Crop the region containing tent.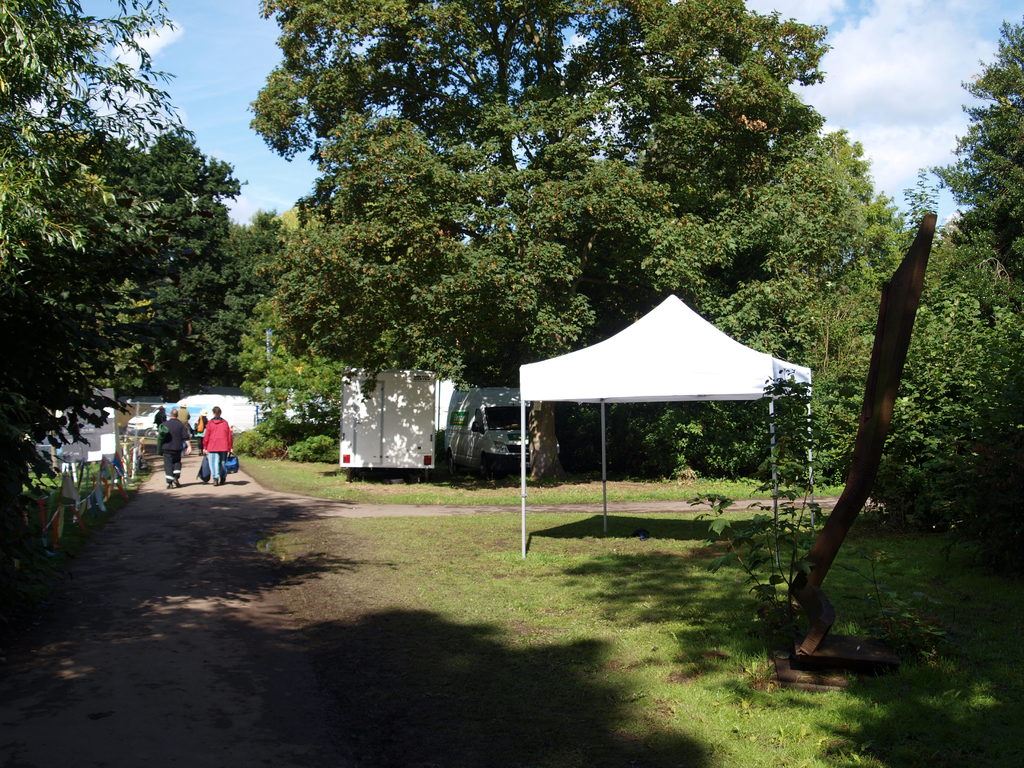
Crop region: 517/289/815/556.
